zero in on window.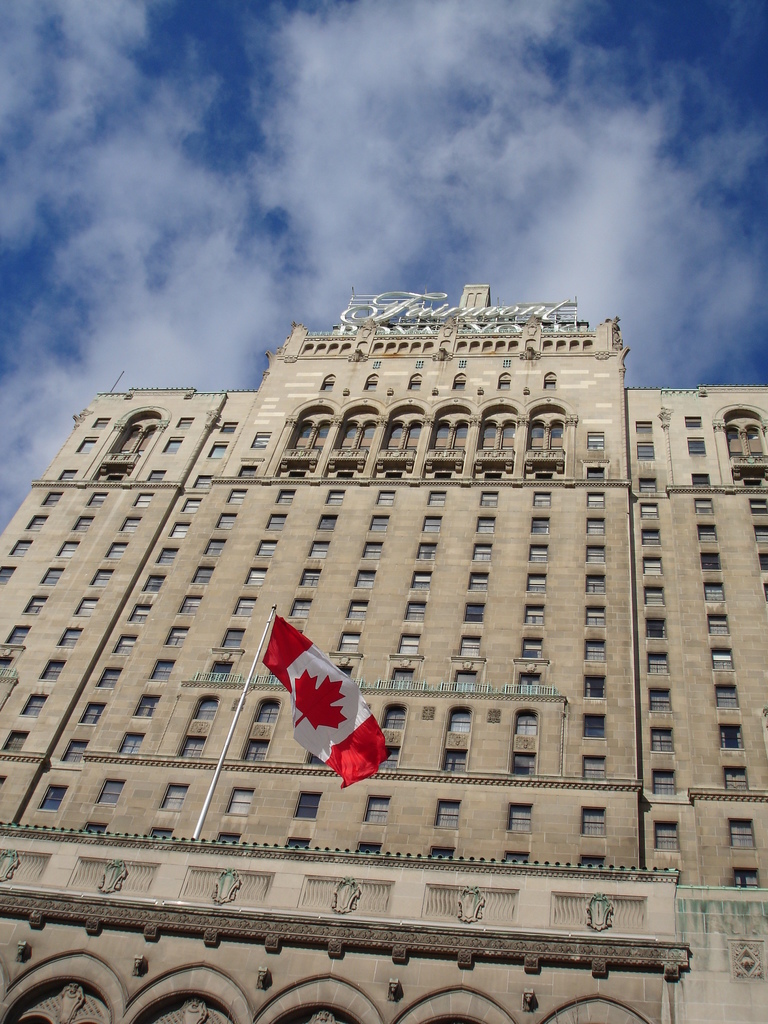
Zeroed in: <bbox>651, 819, 677, 851</bbox>.
